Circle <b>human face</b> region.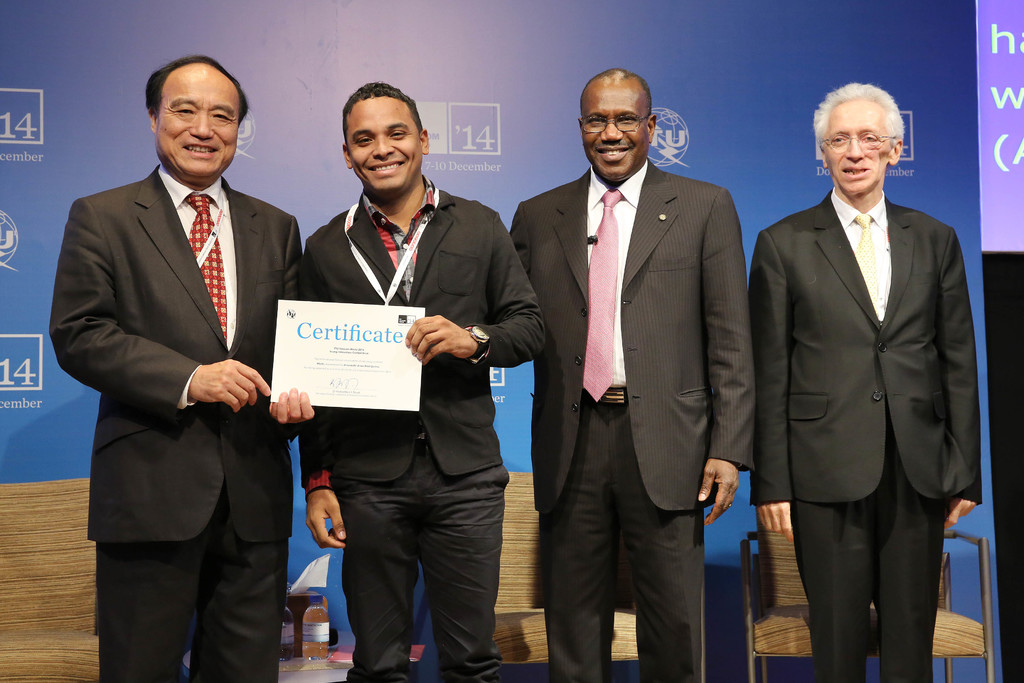
Region: (left=822, top=106, right=890, bottom=199).
